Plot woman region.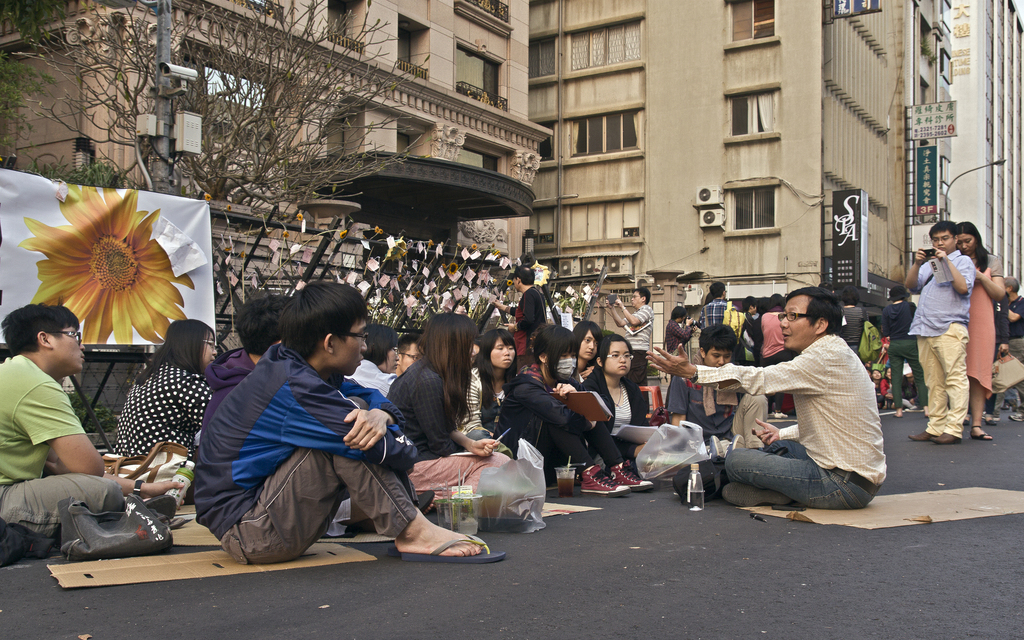
Plotted at [461, 330, 516, 448].
